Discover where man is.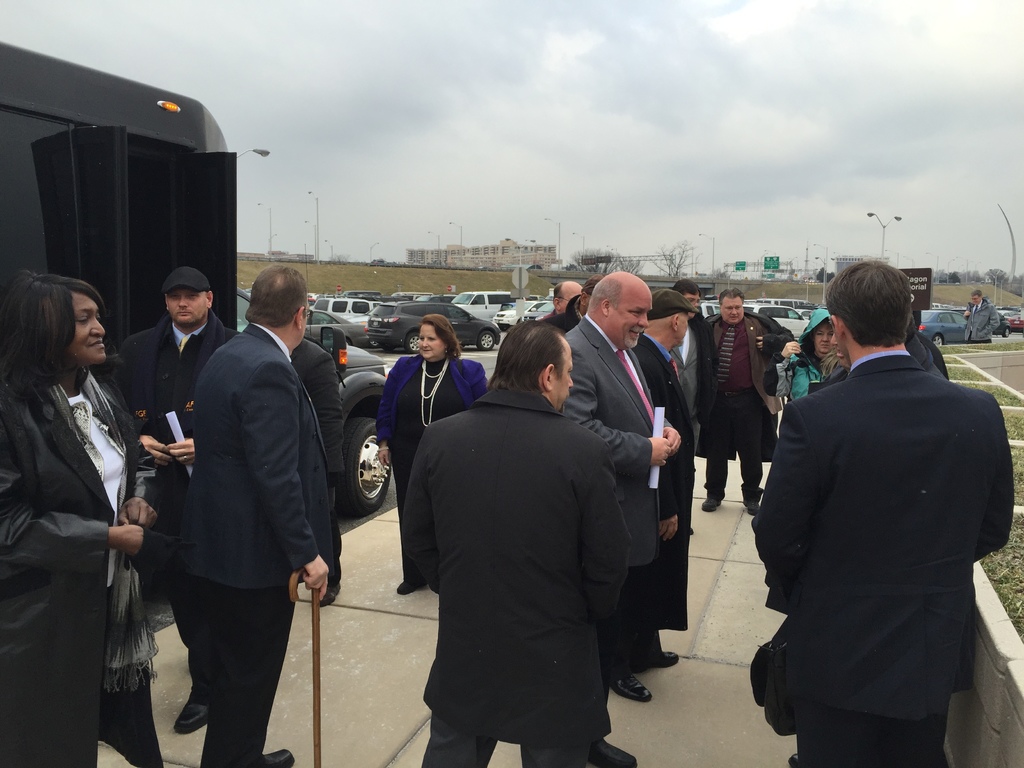
Discovered at [184, 262, 324, 767].
